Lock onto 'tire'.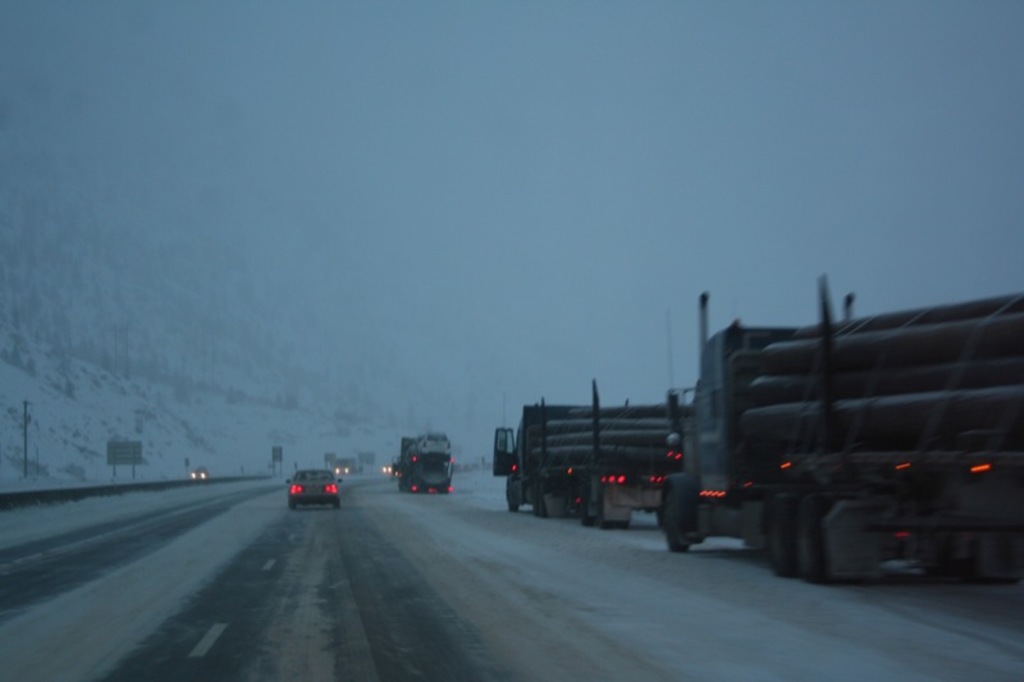
Locked: rect(284, 500, 296, 509).
